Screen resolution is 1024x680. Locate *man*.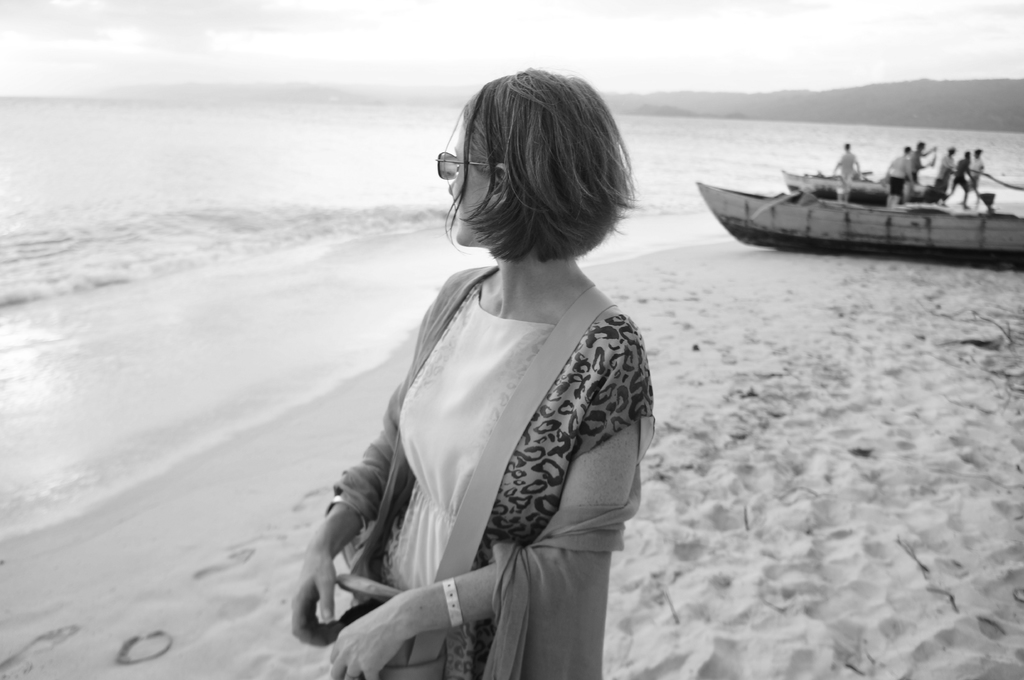
831/141/861/205.
